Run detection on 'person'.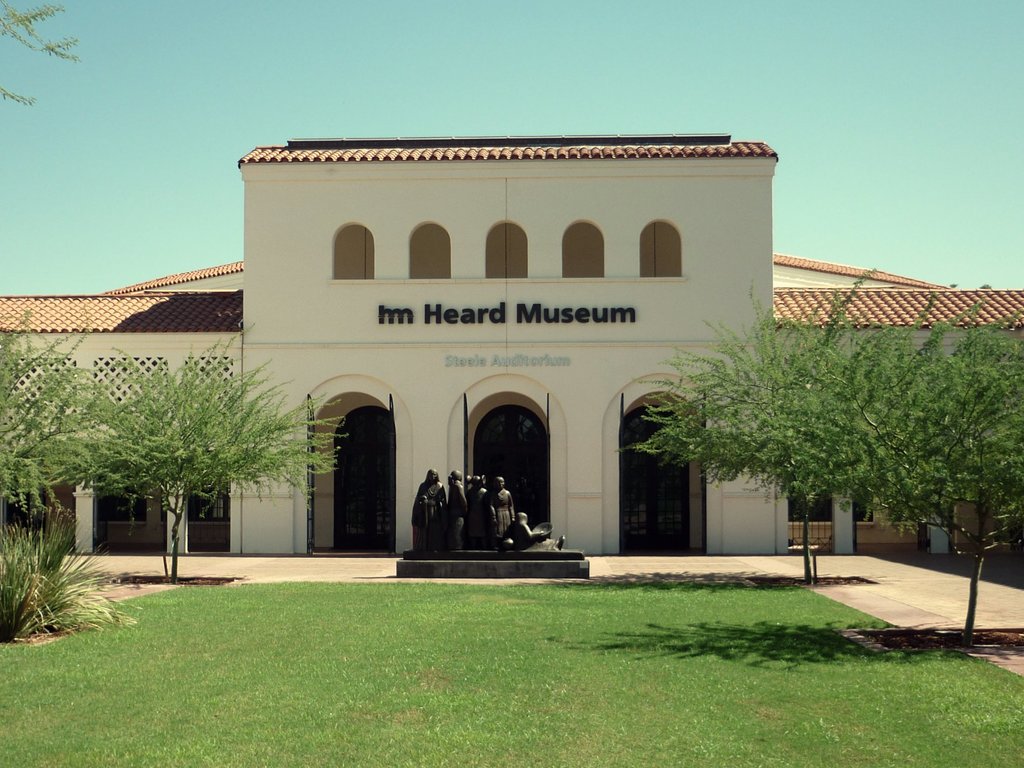
Result: {"x1": 412, "y1": 465, "x2": 445, "y2": 548}.
